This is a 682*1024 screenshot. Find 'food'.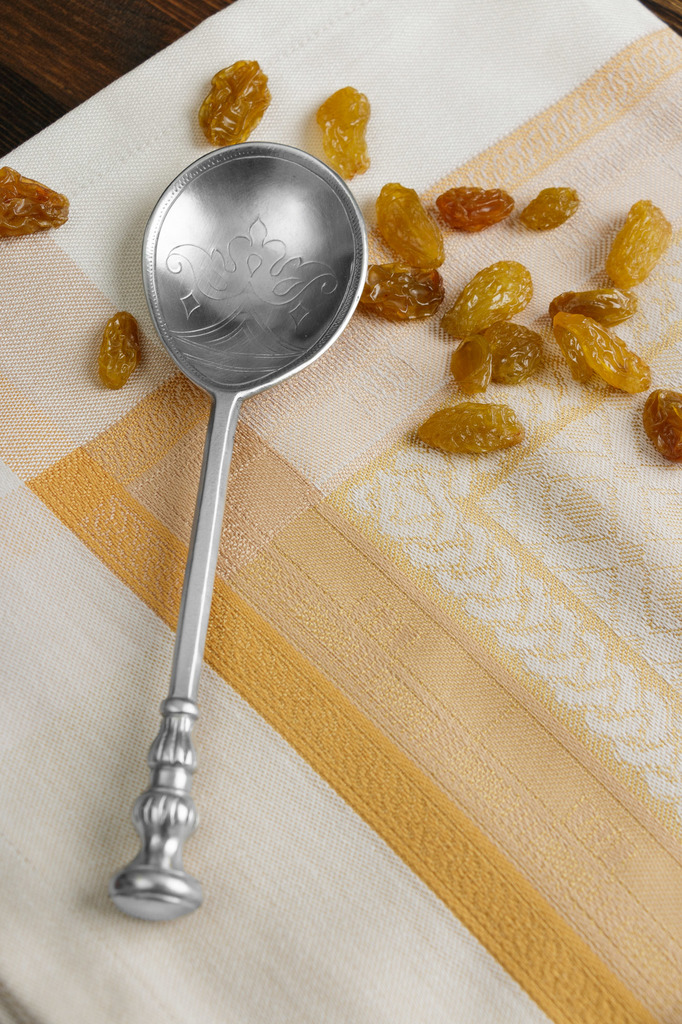
Bounding box: box(197, 63, 274, 127).
